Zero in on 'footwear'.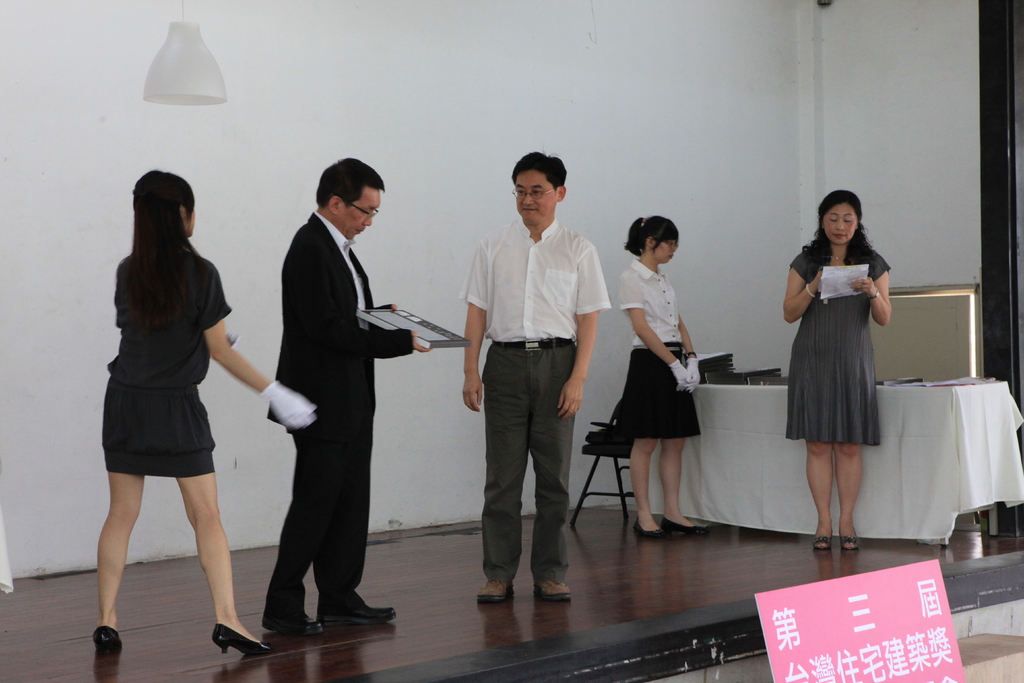
Zeroed in: box(835, 539, 868, 561).
